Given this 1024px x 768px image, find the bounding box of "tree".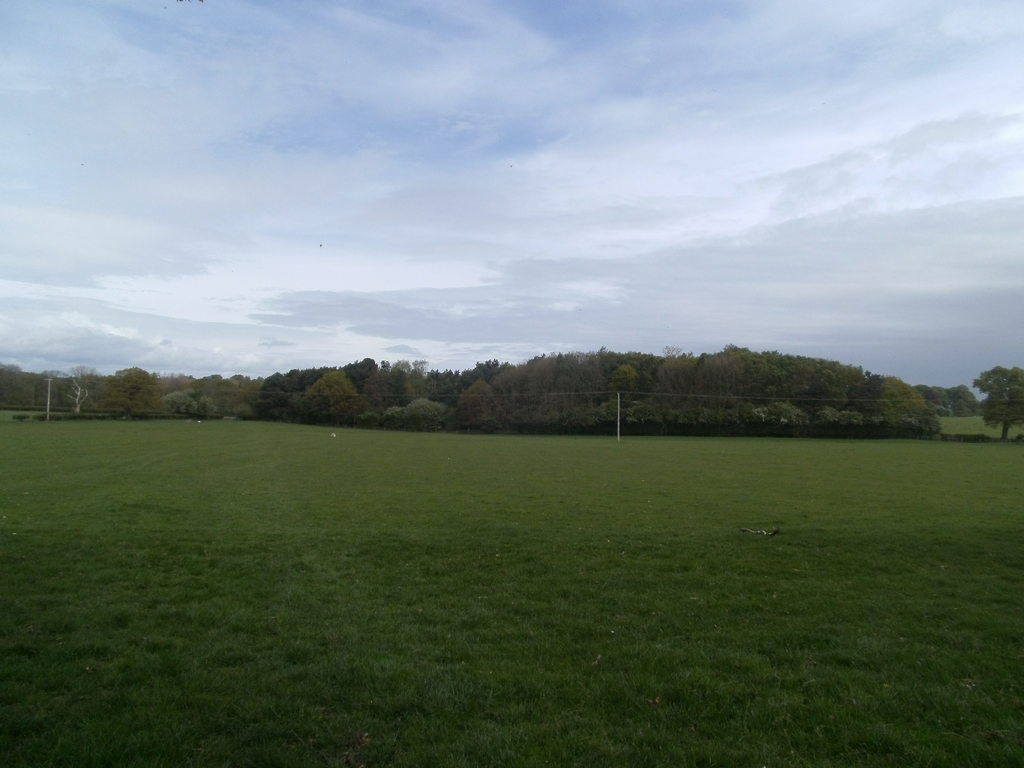
Rect(970, 365, 1023, 442).
